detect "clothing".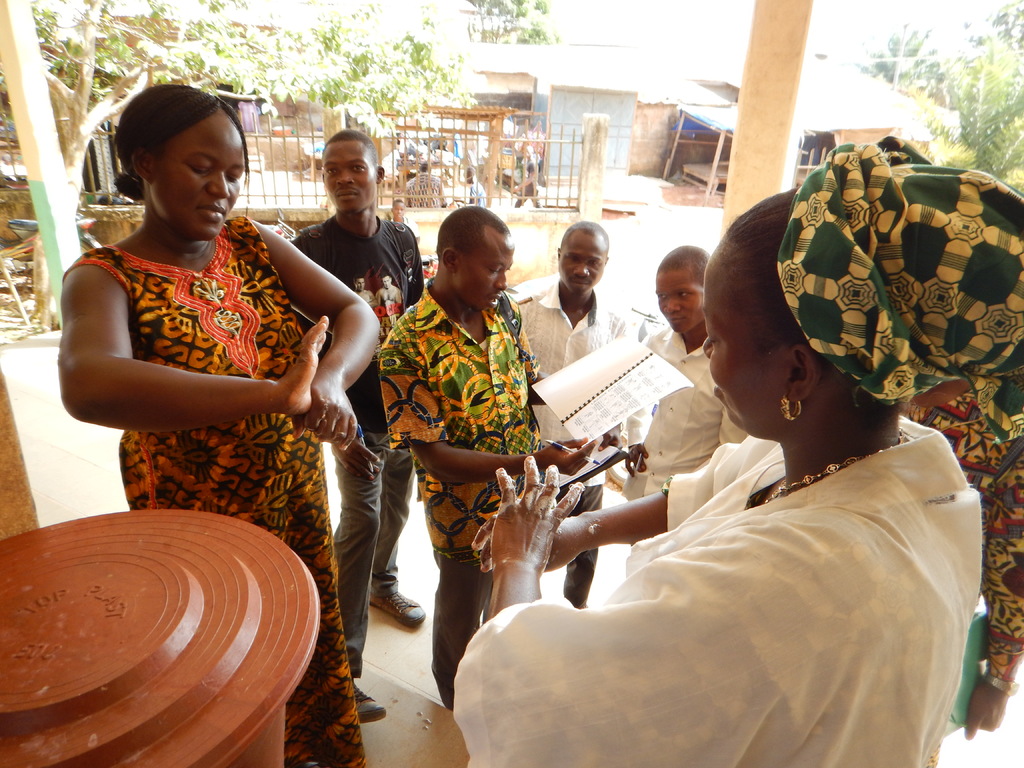
Detected at x1=520 y1=278 x2=626 y2=610.
